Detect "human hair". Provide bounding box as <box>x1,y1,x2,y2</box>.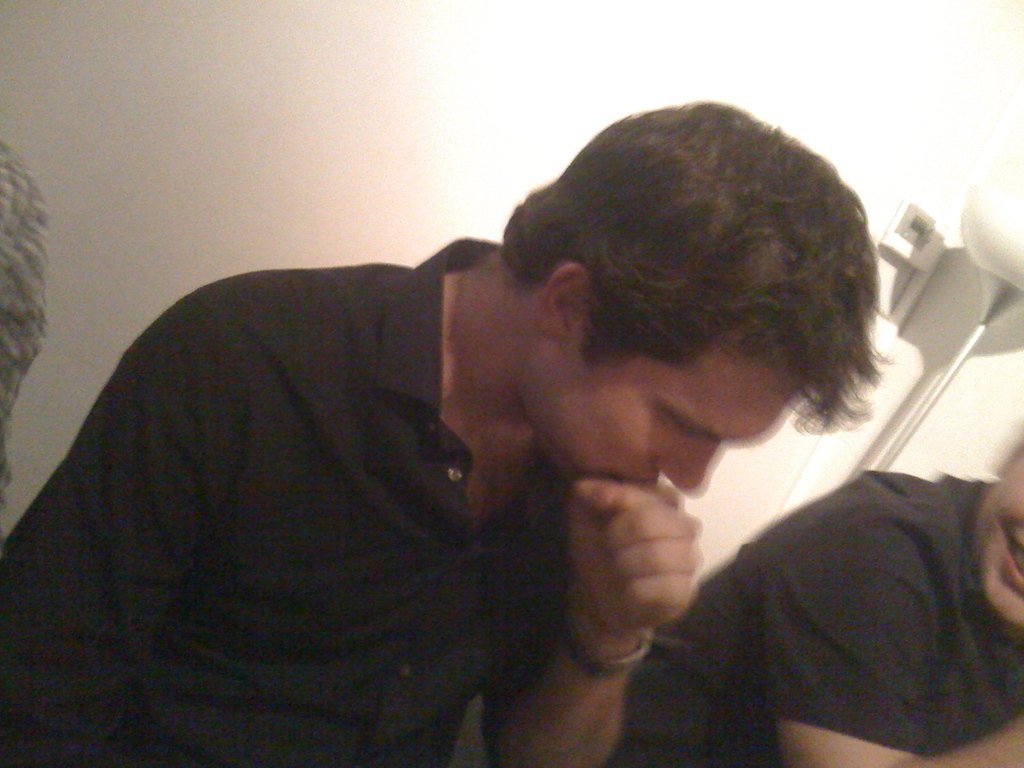
<box>500,95,866,472</box>.
